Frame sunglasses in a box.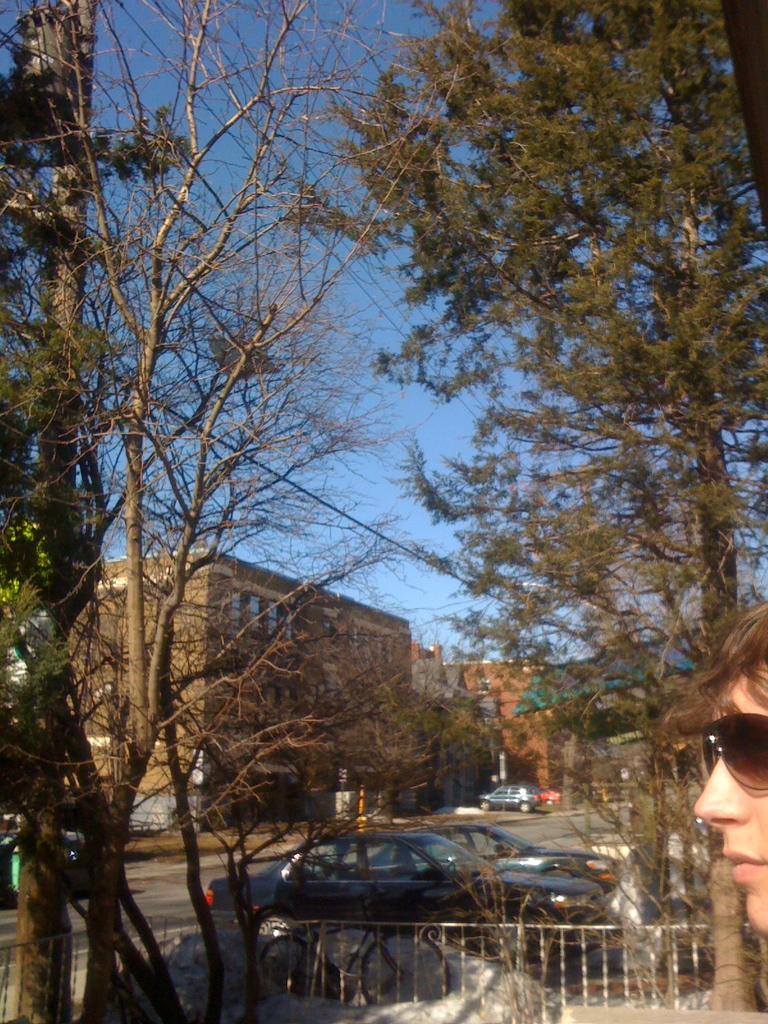
x1=701 y1=710 x2=767 y2=793.
